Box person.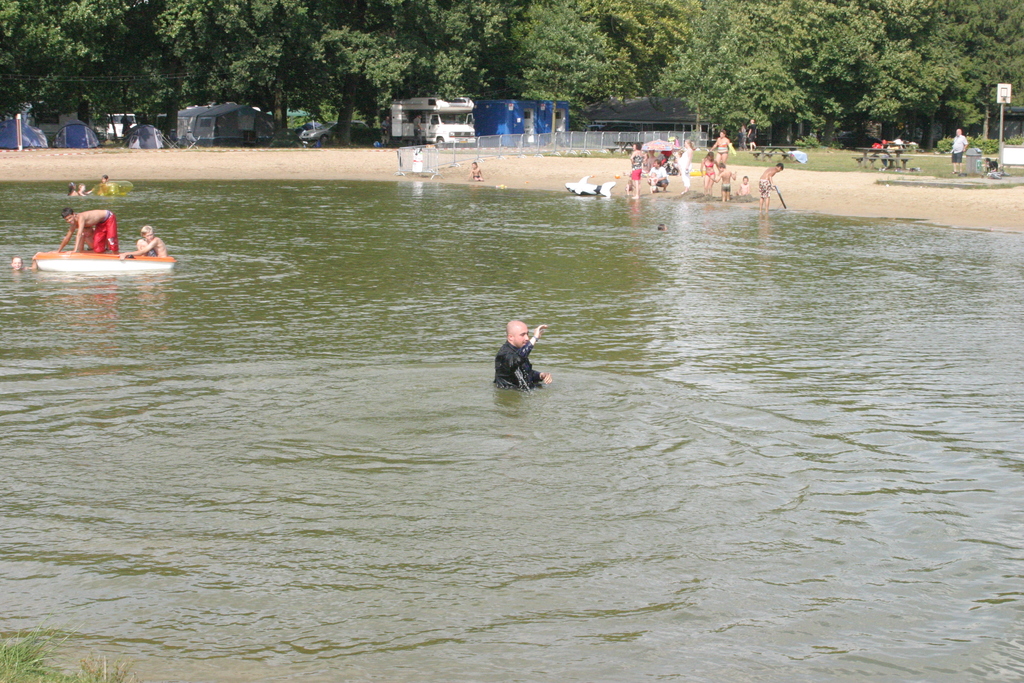
region(735, 175, 751, 197).
